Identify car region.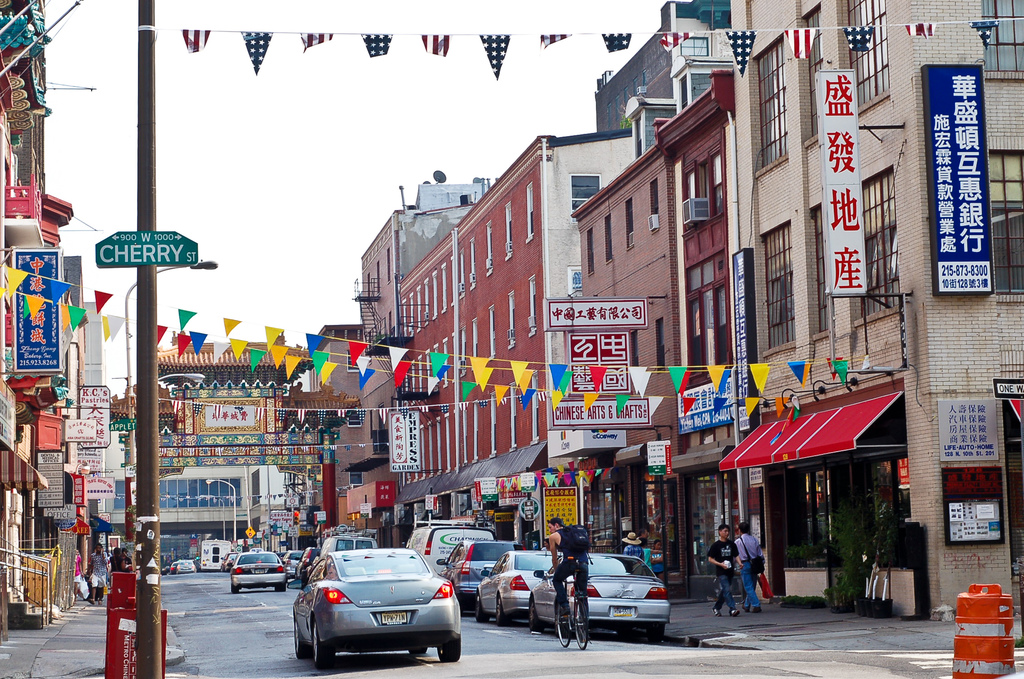
Region: {"x1": 161, "y1": 560, "x2": 200, "y2": 575}.
